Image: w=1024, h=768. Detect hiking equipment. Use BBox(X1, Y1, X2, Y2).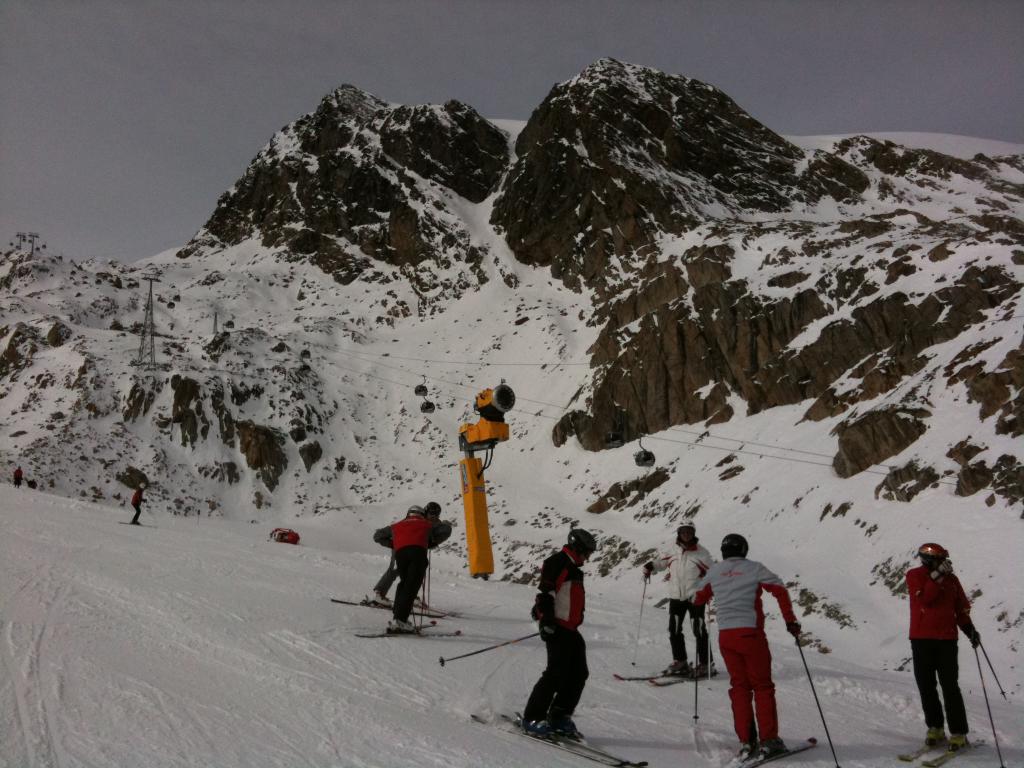
BBox(412, 606, 417, 632).
